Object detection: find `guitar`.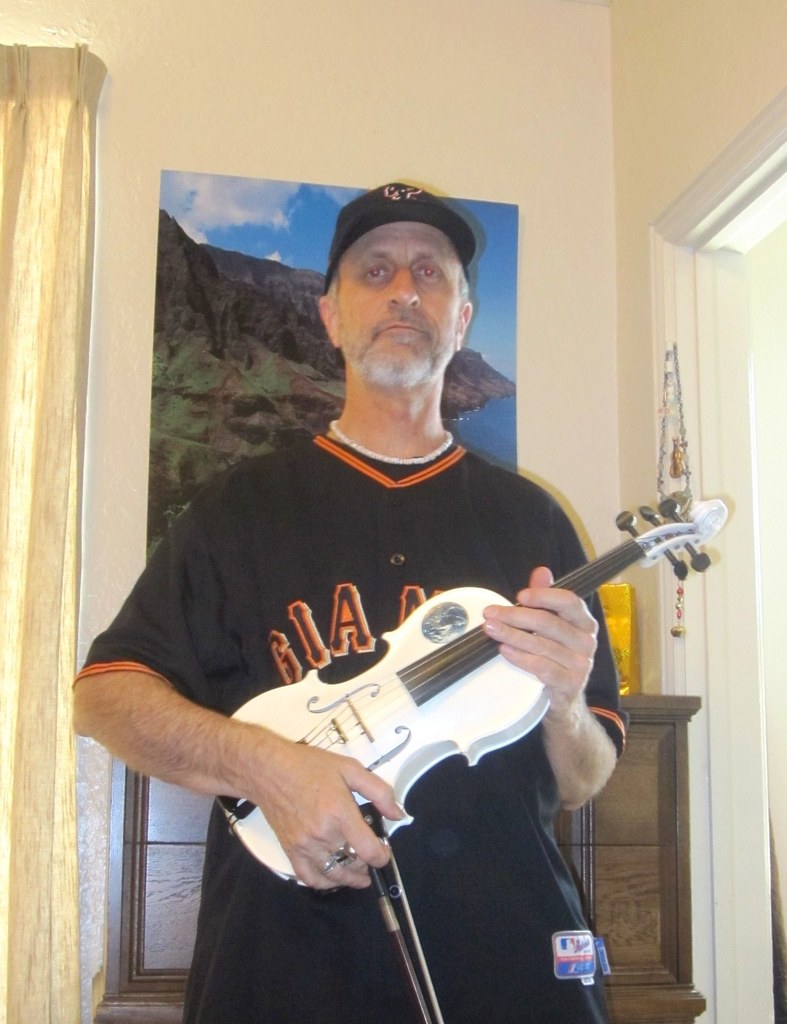
x1=192 y1=489 x2=705 y2=873.
